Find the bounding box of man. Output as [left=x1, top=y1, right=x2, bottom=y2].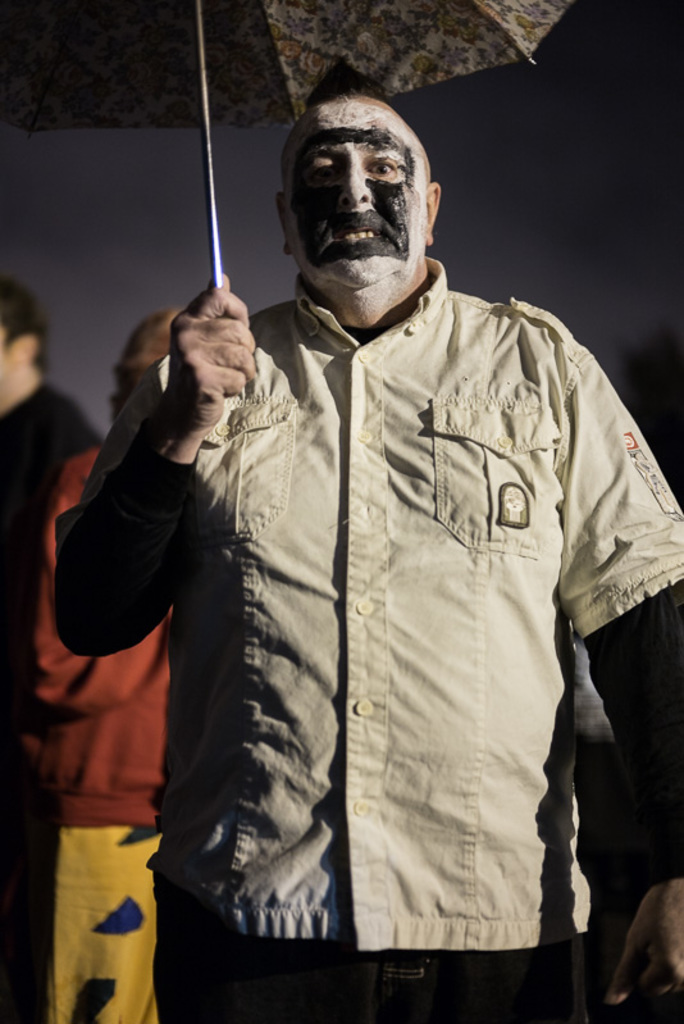
[left=56, top=51, right=683, bottom=1023].
